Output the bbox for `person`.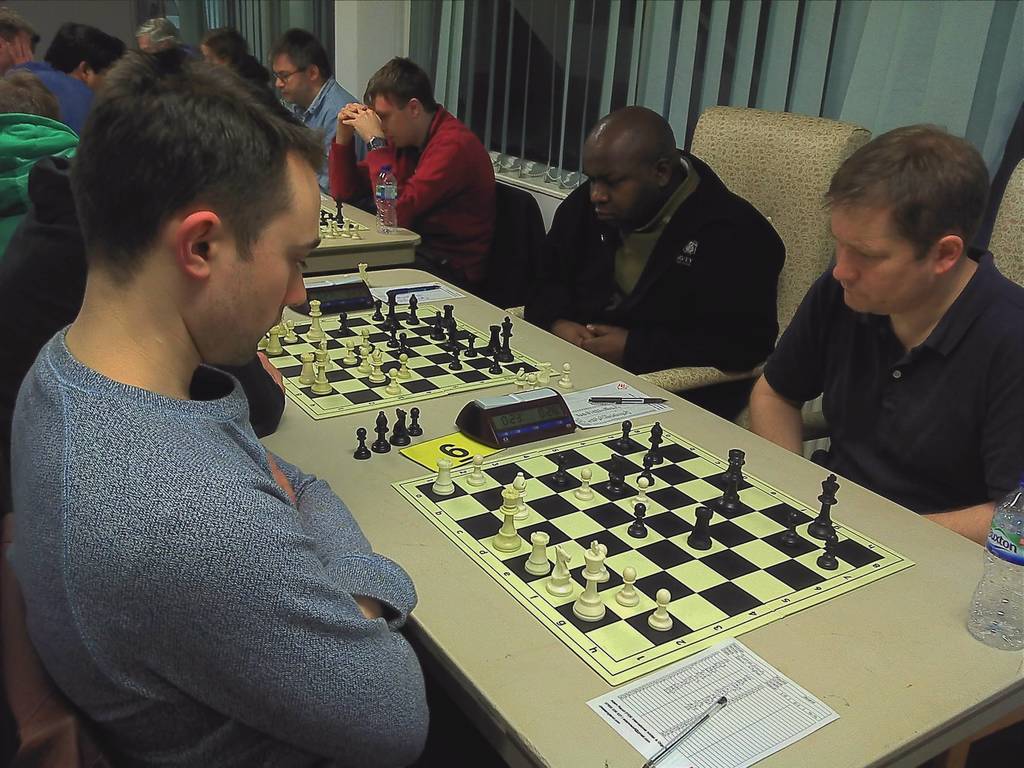
[749,111,1023,551].
